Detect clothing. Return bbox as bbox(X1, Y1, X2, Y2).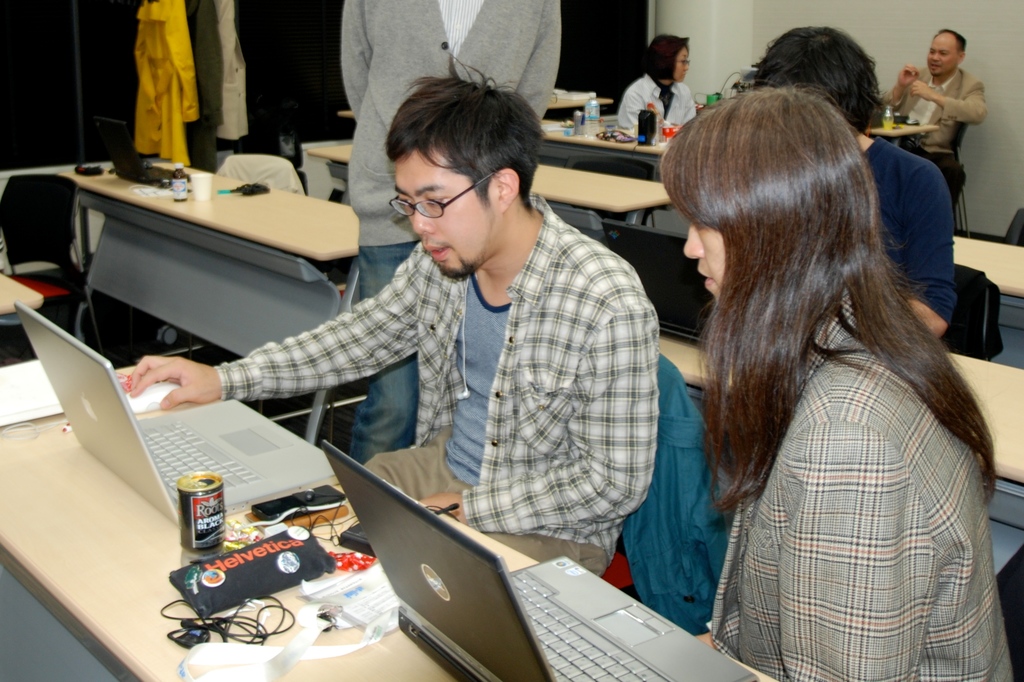
bbox(882, 68, 988, 204).
